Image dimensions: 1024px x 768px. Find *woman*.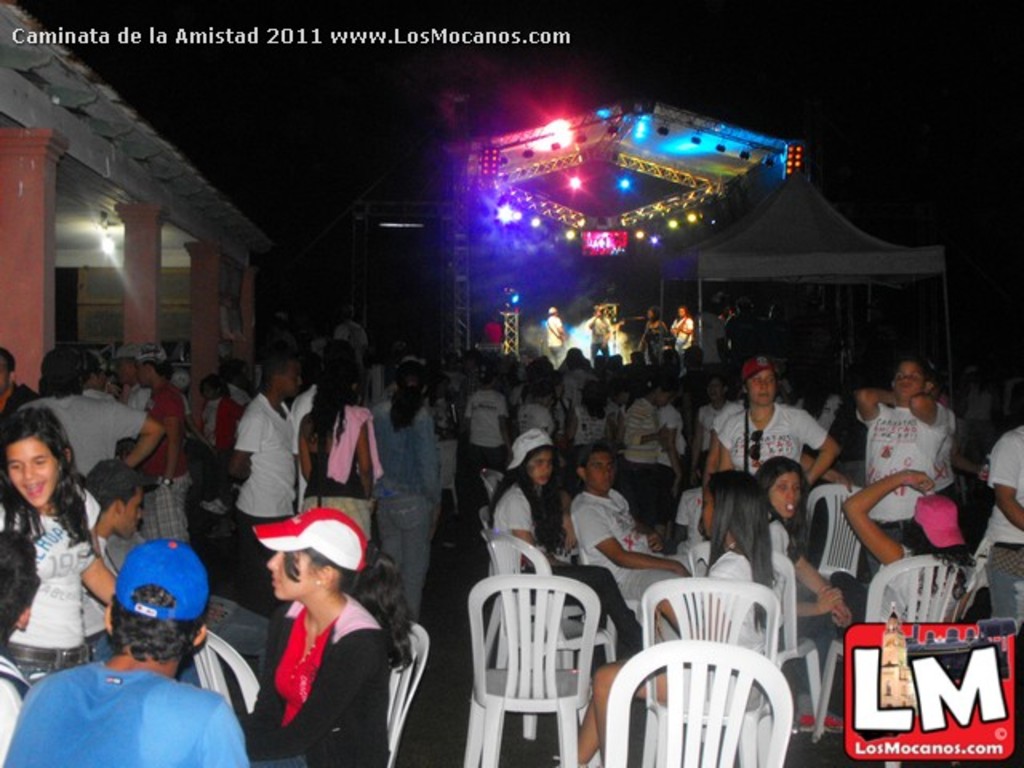
bbox(226, 510, 411, 752).
